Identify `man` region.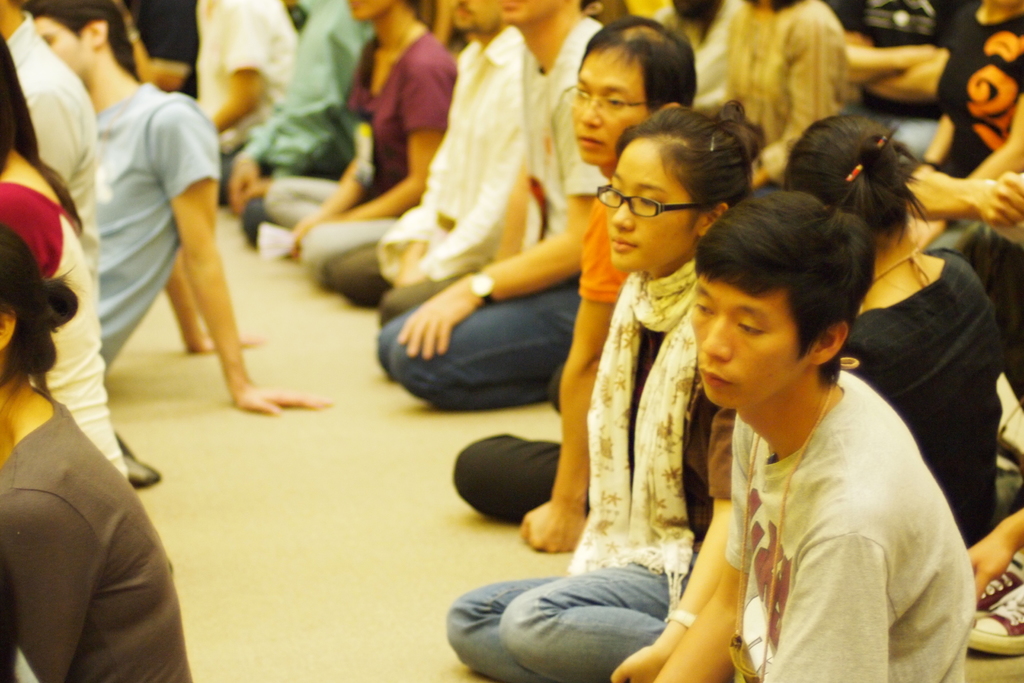
Region: Rect(0, 0, 111, 286).
